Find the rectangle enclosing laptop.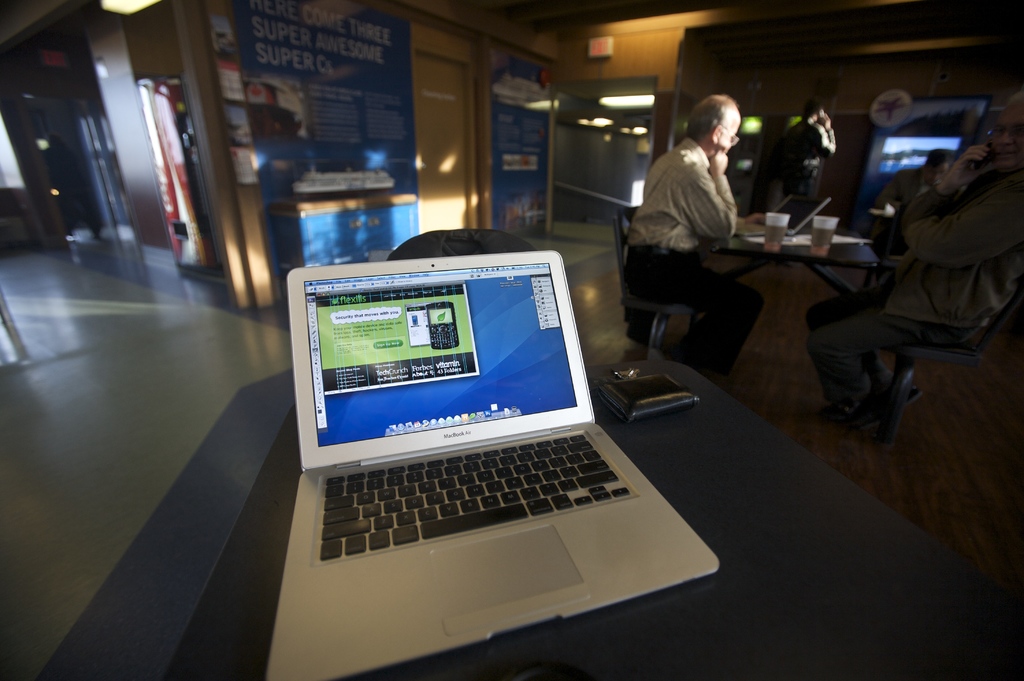
266, 232, 710, 655.
